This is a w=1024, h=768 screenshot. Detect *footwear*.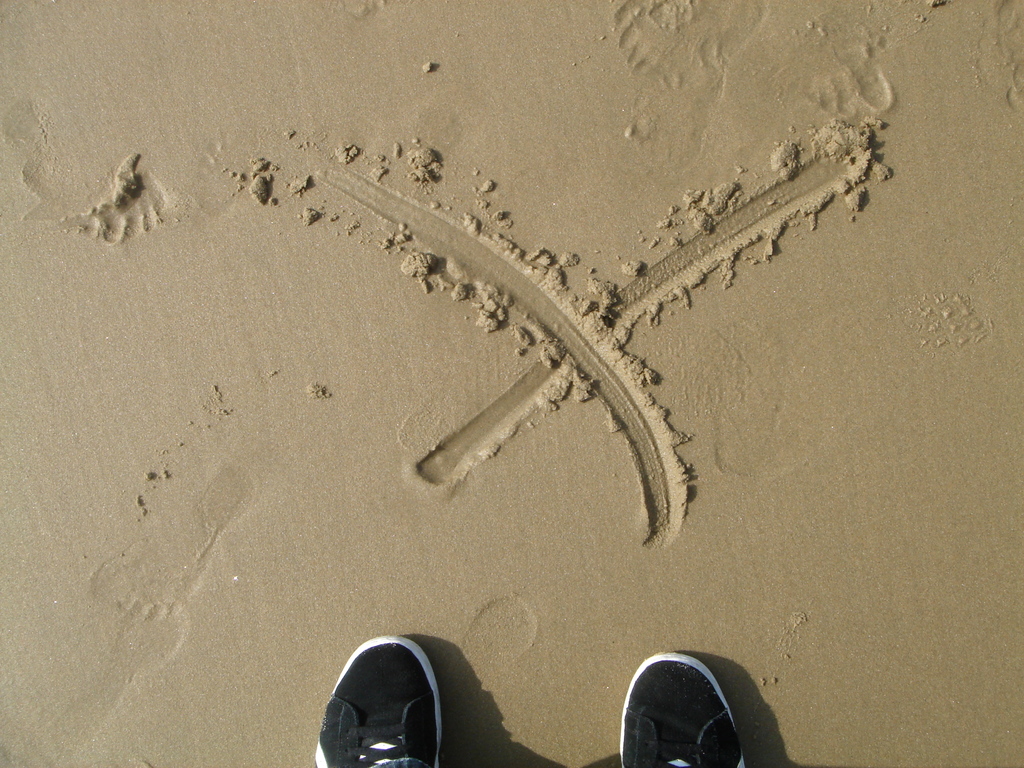
{"left": 613, "top": 644, "right": 772, "bottom": 767}.
